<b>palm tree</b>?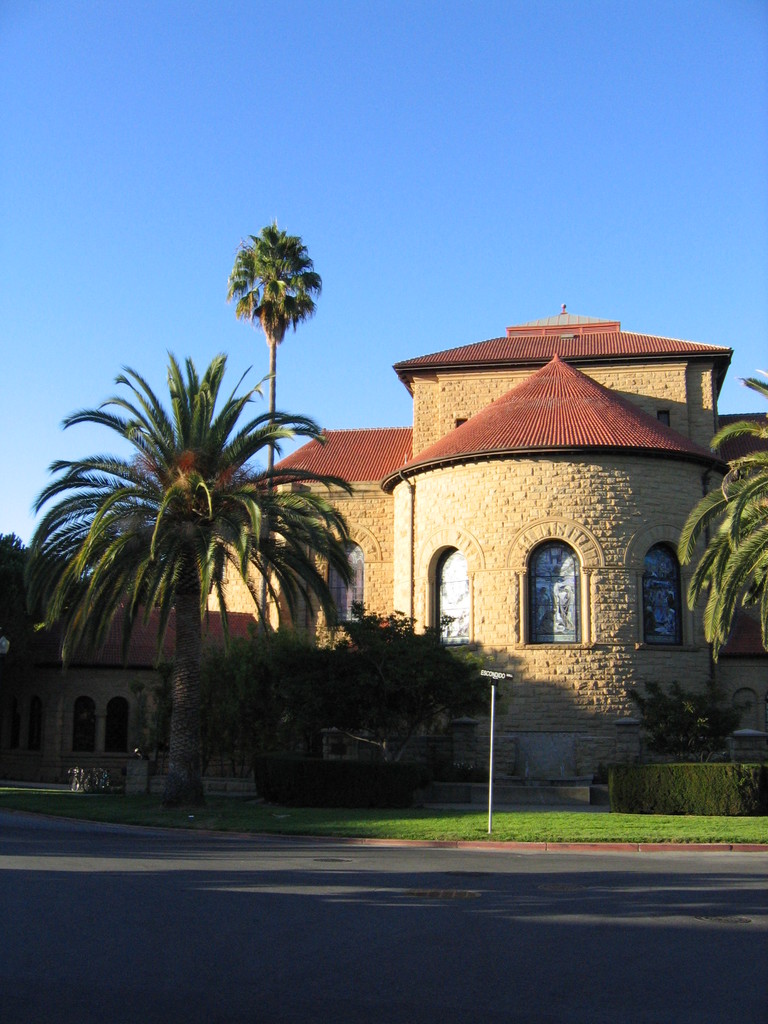
(16,344,360,816)
